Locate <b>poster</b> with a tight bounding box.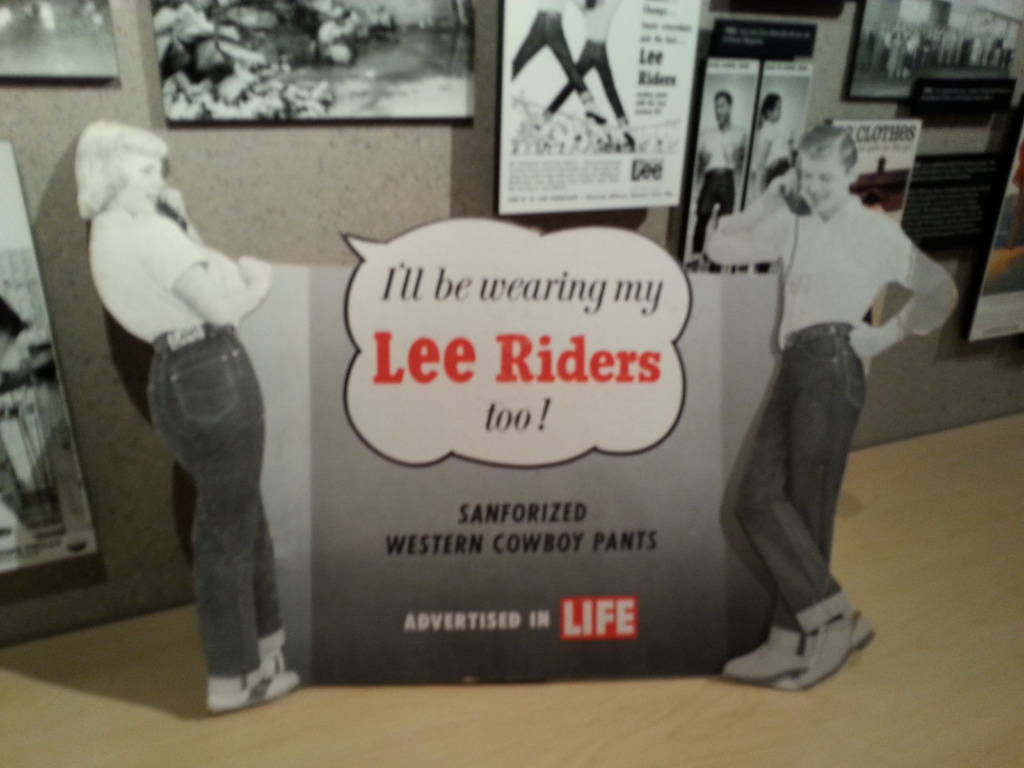
{"left": 495, "top": 0, "right": 701, "bottom": 213}.
